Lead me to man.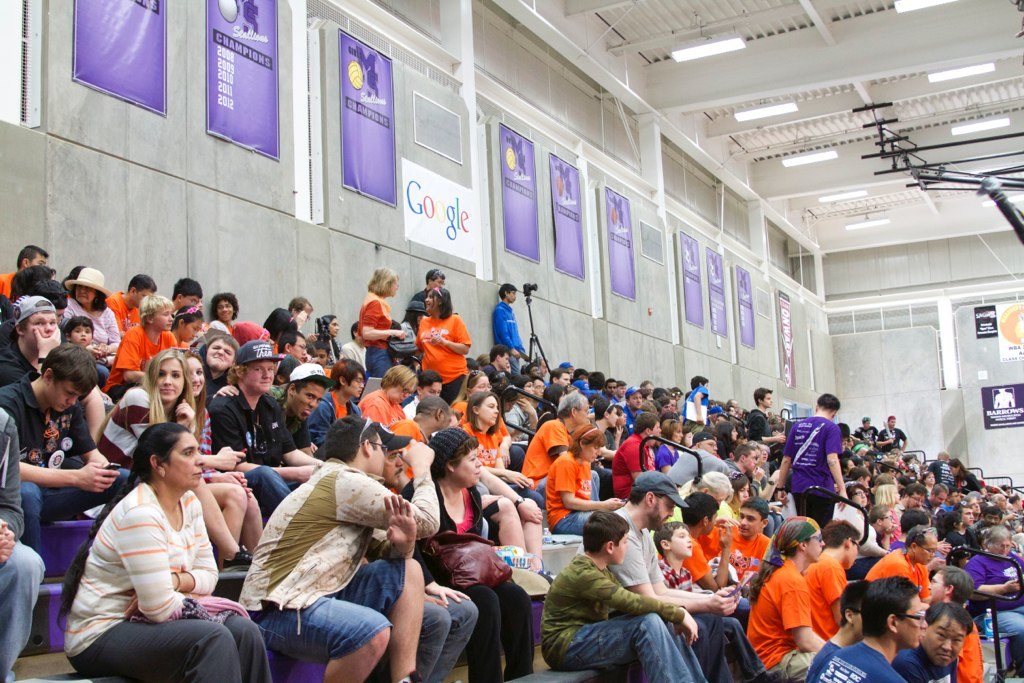
Lead to bbox=(685, 373, 712, 435).
